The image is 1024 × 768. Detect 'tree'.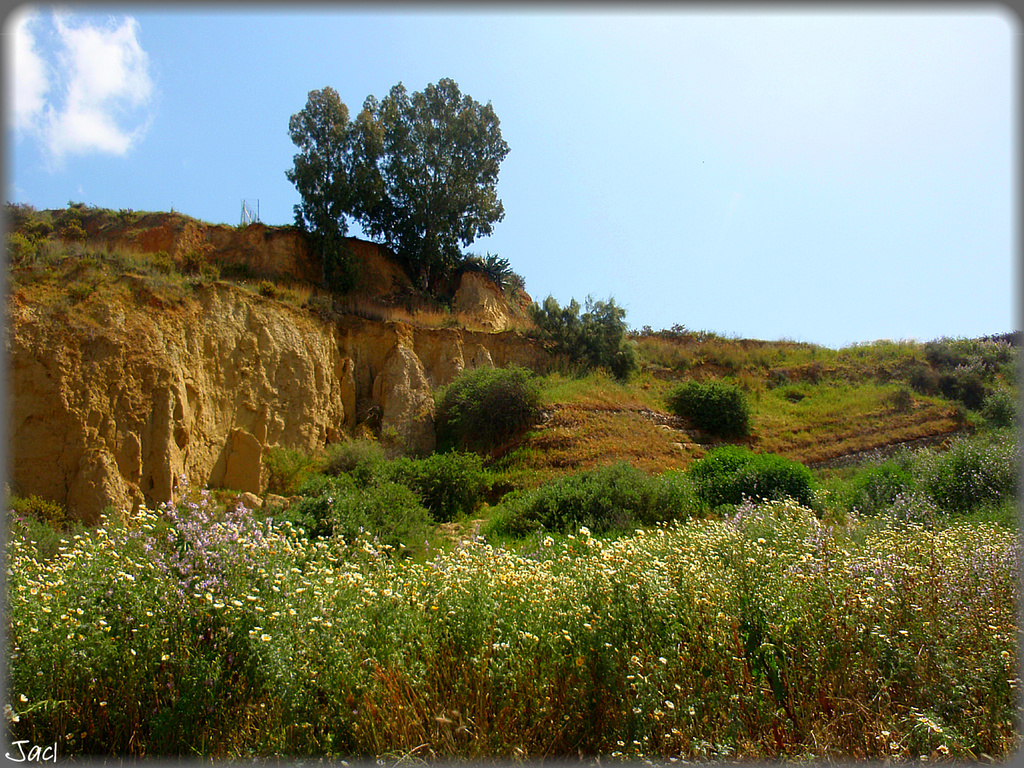
Detection: pyautogui.locateOnScreen(277, 51, 531, 312).
